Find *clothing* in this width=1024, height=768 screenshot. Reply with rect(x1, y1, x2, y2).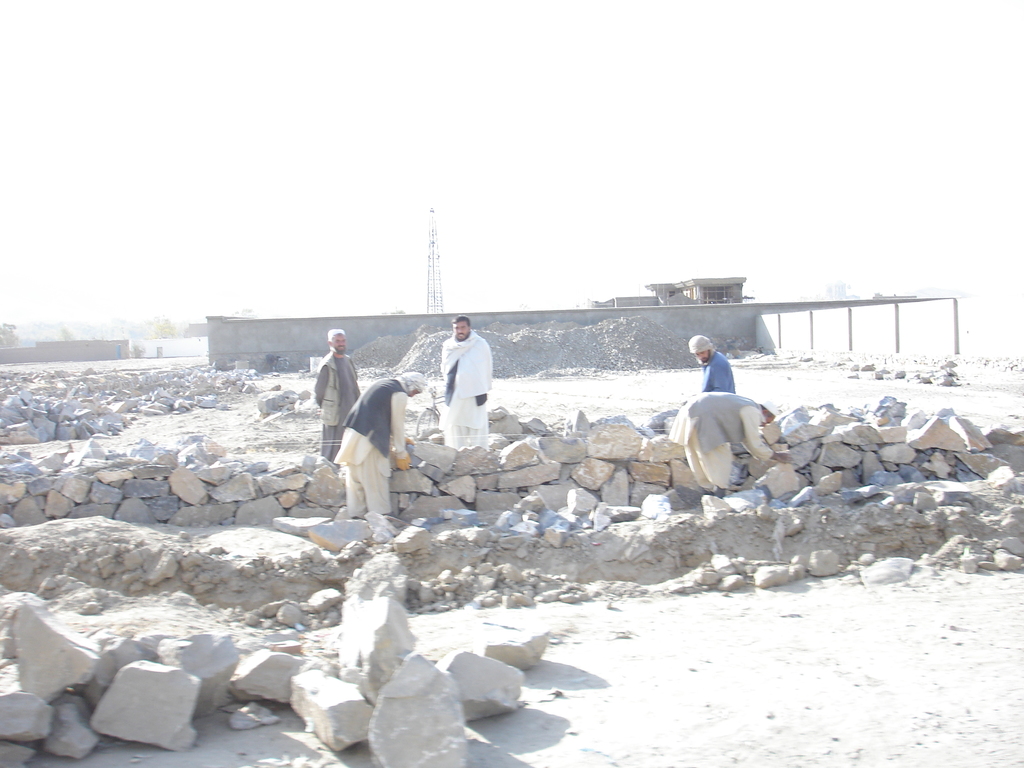
rect(435, 321, 490, 451).
